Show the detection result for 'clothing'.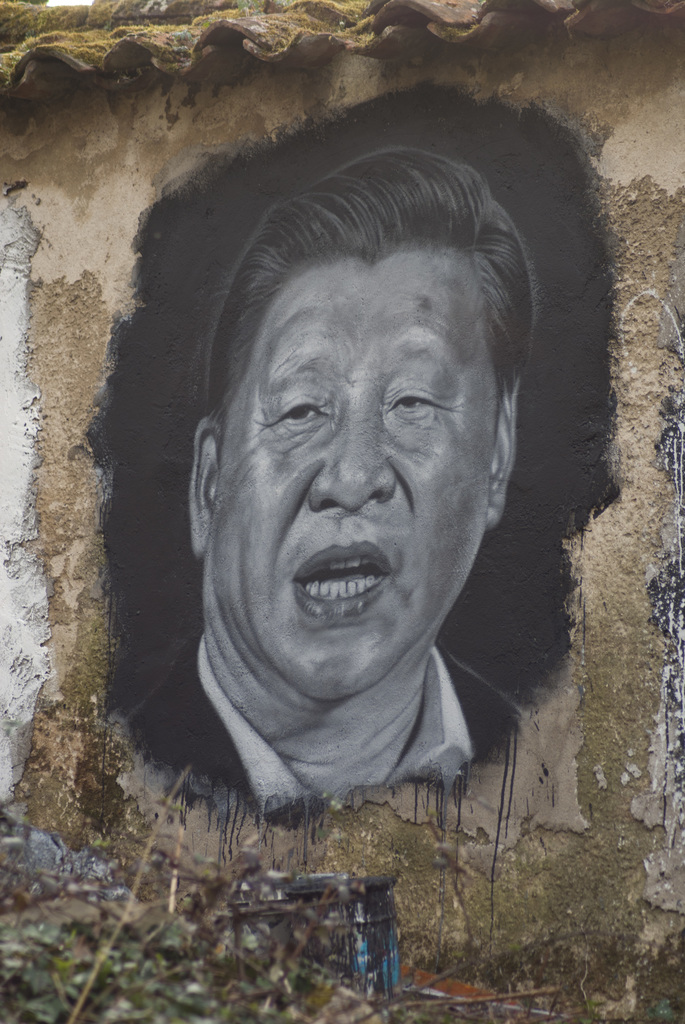
BBox(112, 639, 528, 829).
